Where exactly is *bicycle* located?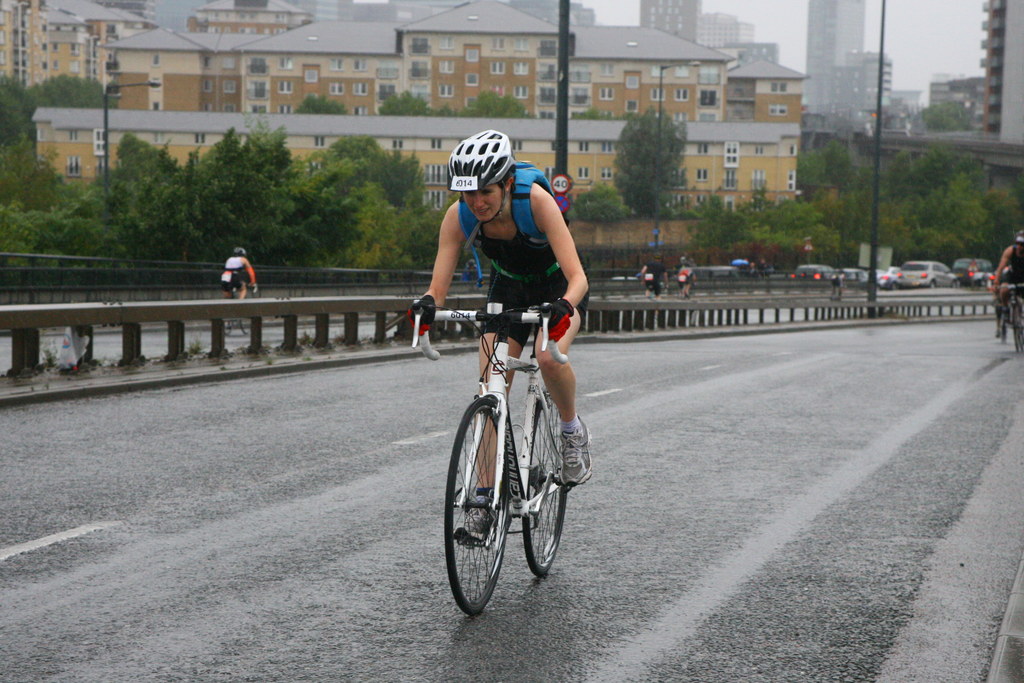
Its bounding box is crop(986, 284, 1008, 342).
